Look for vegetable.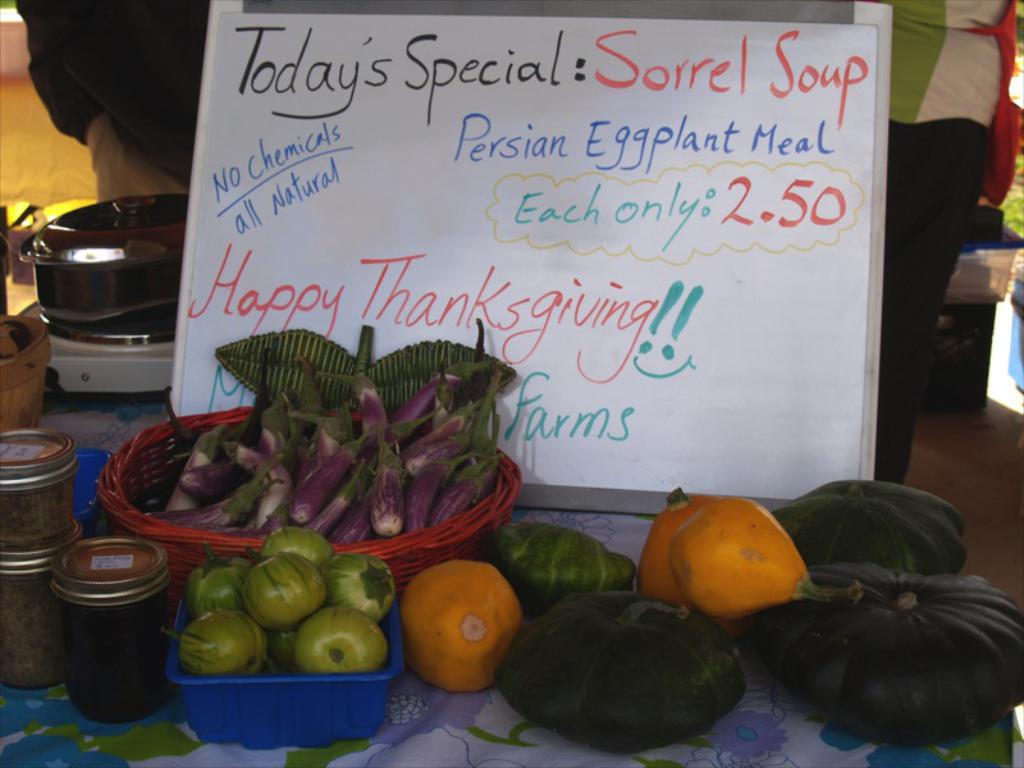
Found: 634:486:808:611.
